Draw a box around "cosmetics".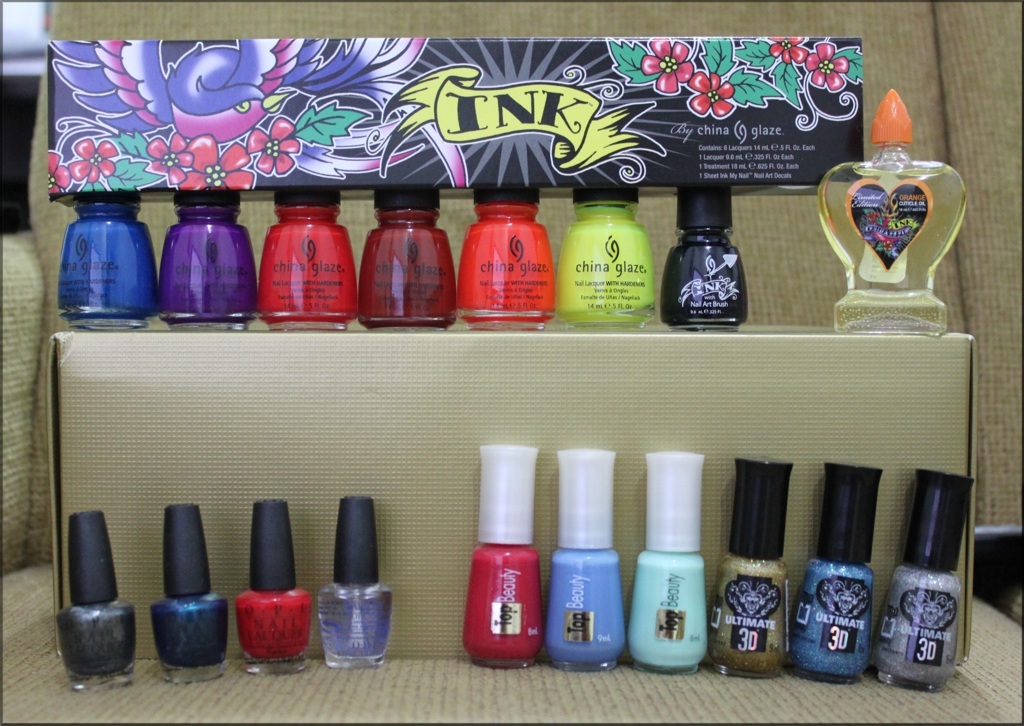
bbox=[234, 498, 313, 671].
